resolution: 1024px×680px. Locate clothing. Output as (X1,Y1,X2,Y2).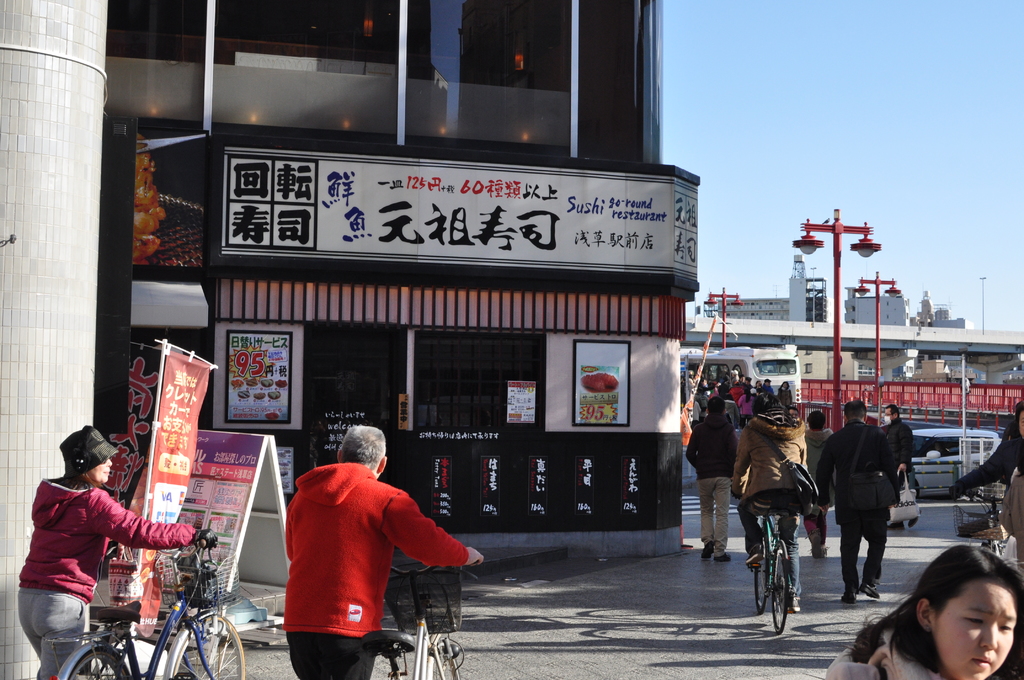
(276,463,470,640).
